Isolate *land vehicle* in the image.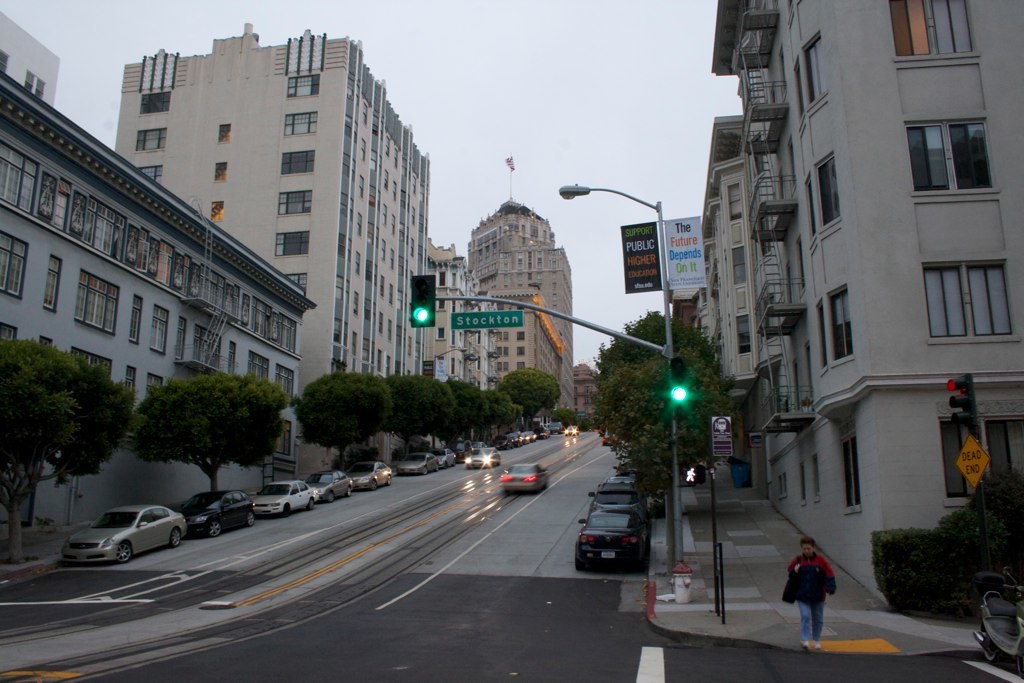
Isolated region: (left=602, top=426, right=621, bottom=445).
